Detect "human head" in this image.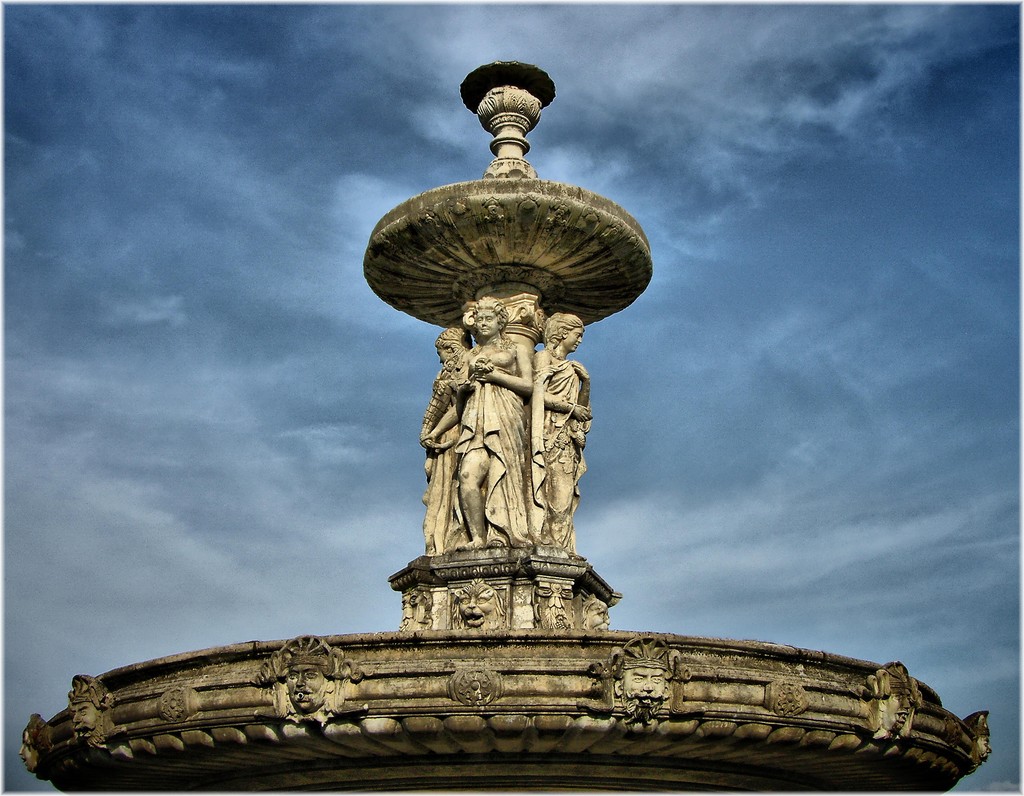
Detection: region(979, 735, 998, 766).
